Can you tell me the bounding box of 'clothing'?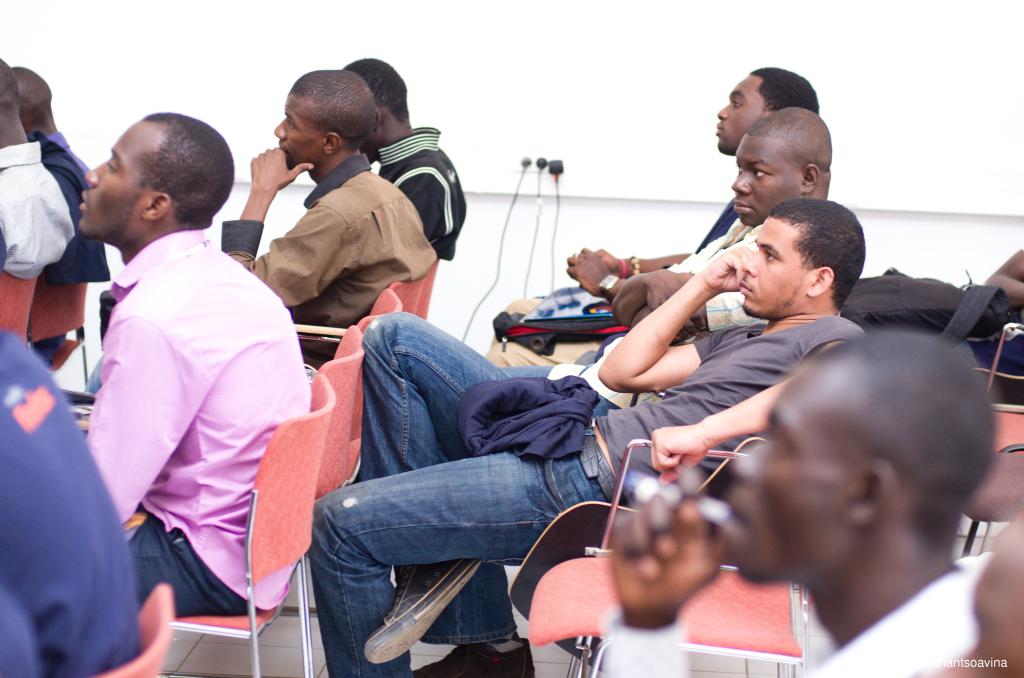
[639, 232, 765, 336].
